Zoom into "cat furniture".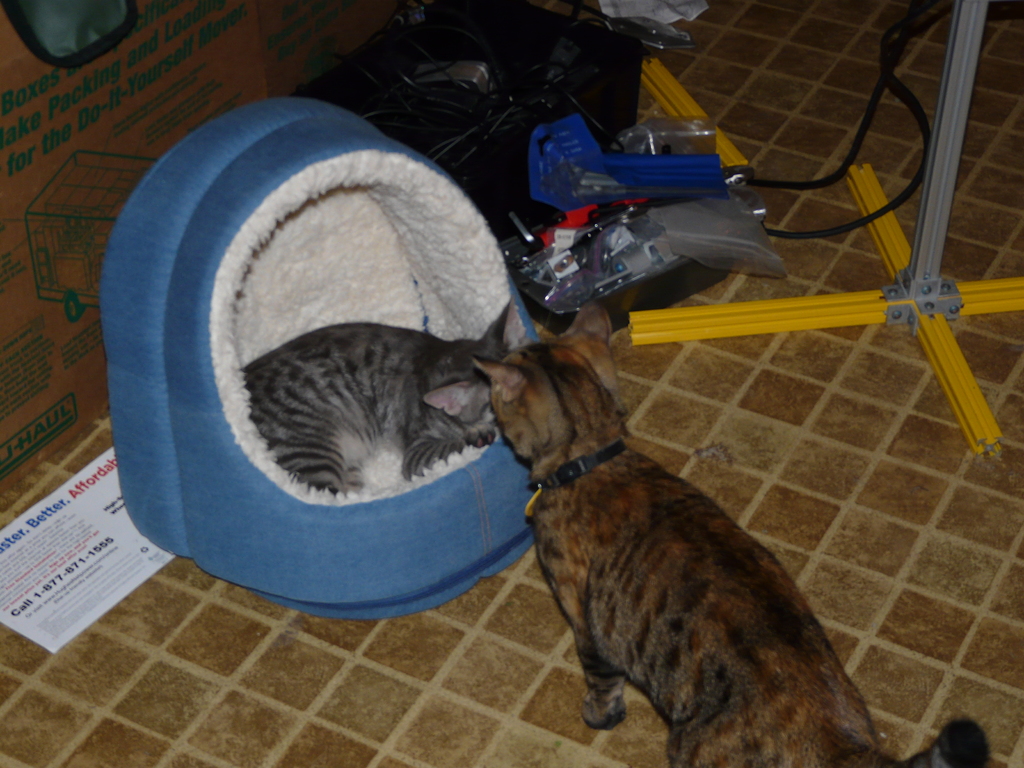
Zoom target: locate(96, 93, 542, 621).
